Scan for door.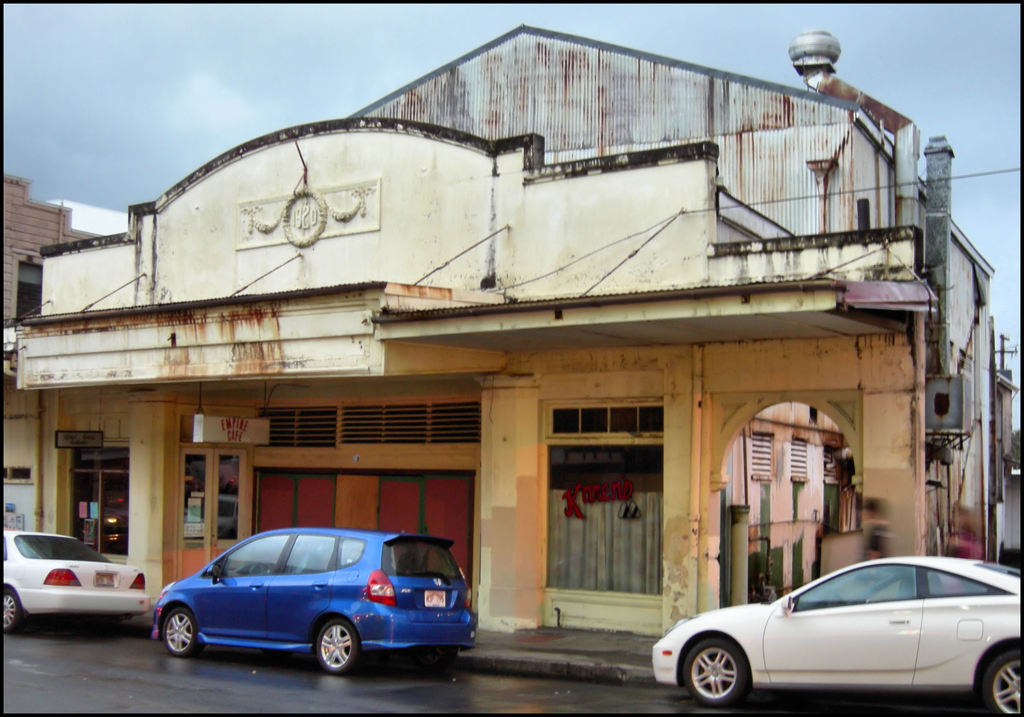
Scan result: (179,443,247,581).
